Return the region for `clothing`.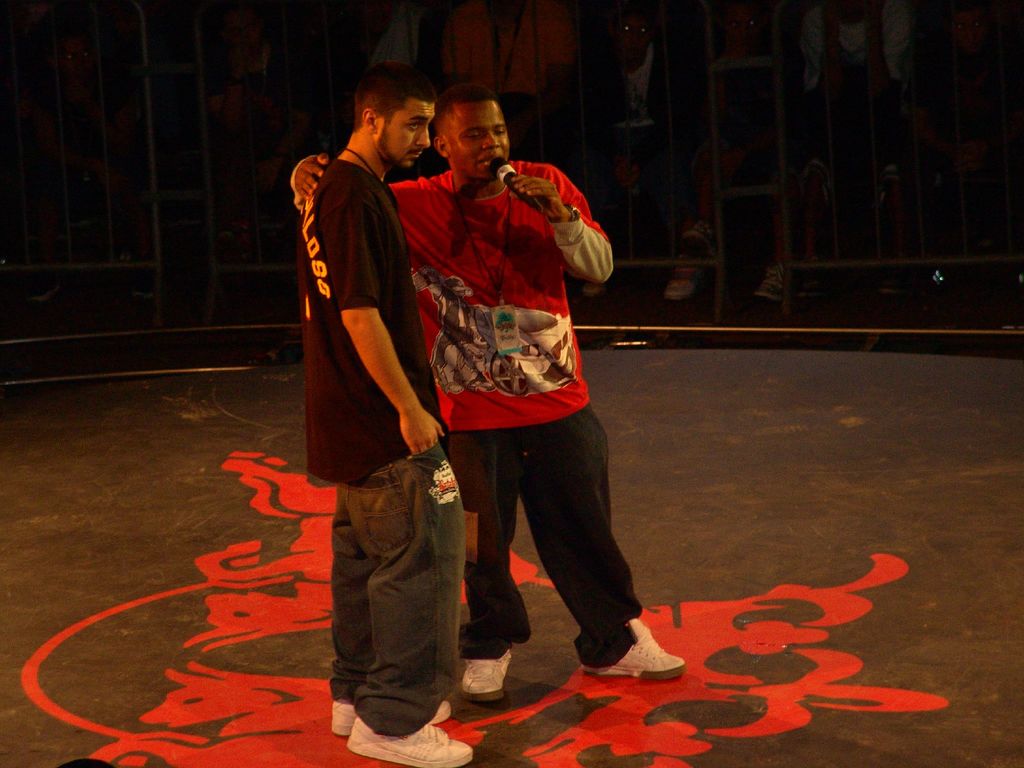
[x1=285, y1=77, x2=454, y2=652].
